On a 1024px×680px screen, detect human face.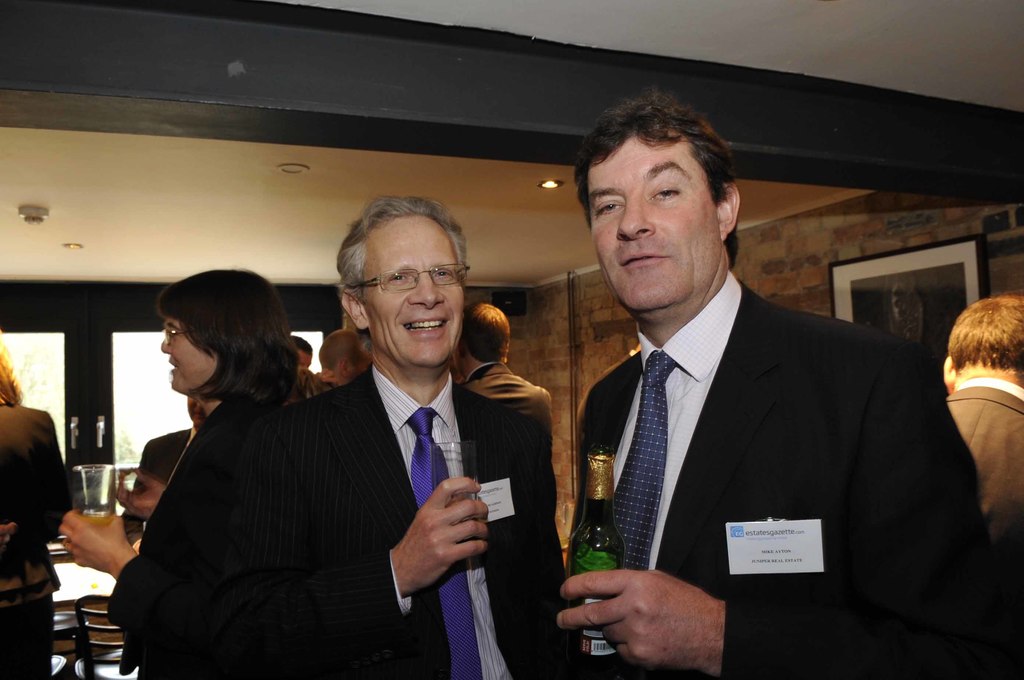
bbox=(156, 315, 213, 396).
